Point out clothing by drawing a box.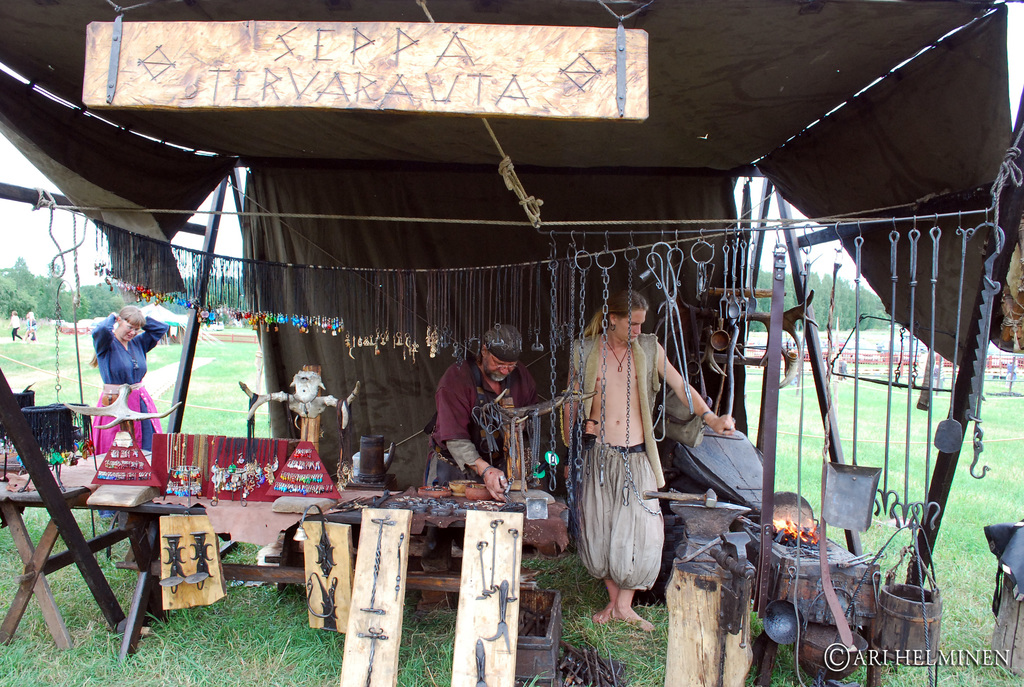
bbox=(437, 366, 531, 507).
